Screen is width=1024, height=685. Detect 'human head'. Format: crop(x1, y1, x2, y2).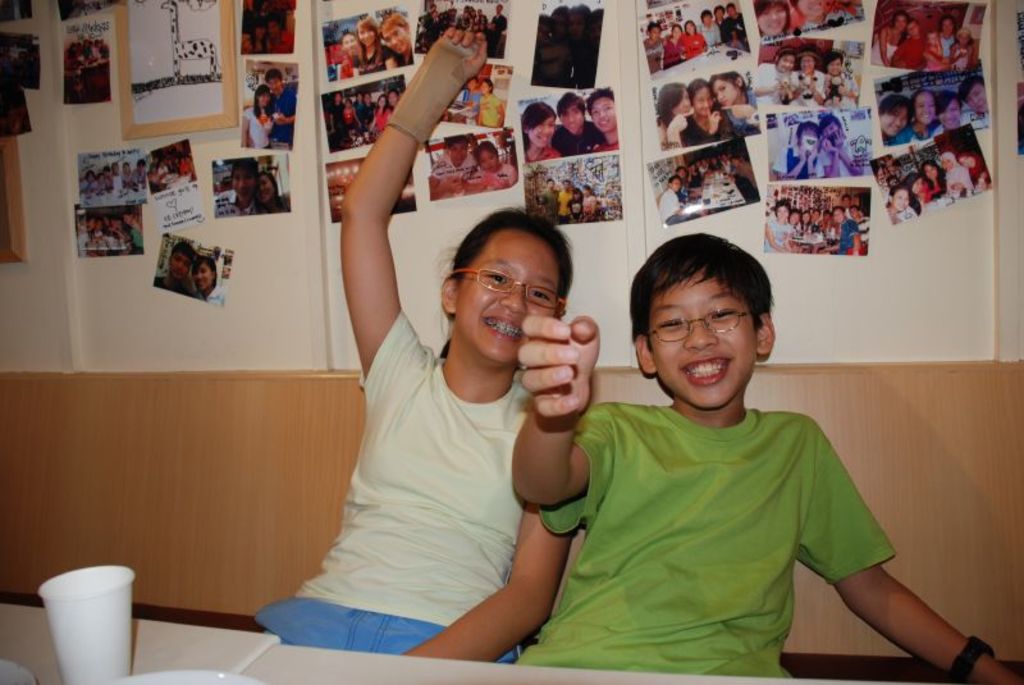
crop(800, 51, 820, 77).
